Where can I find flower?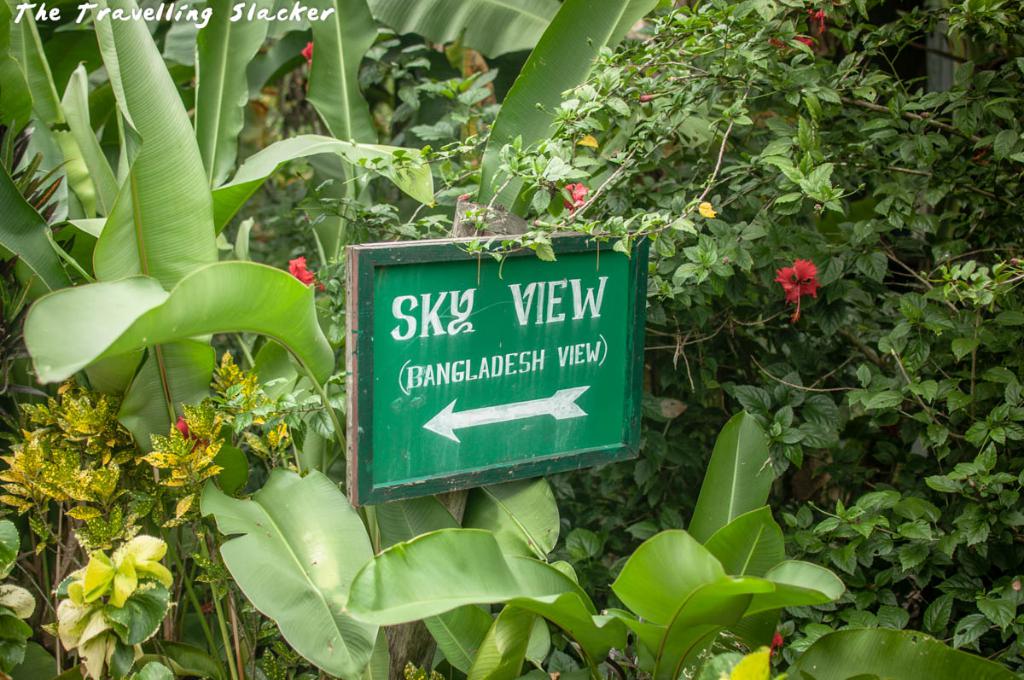
You can find it at 567 181 590 212.
